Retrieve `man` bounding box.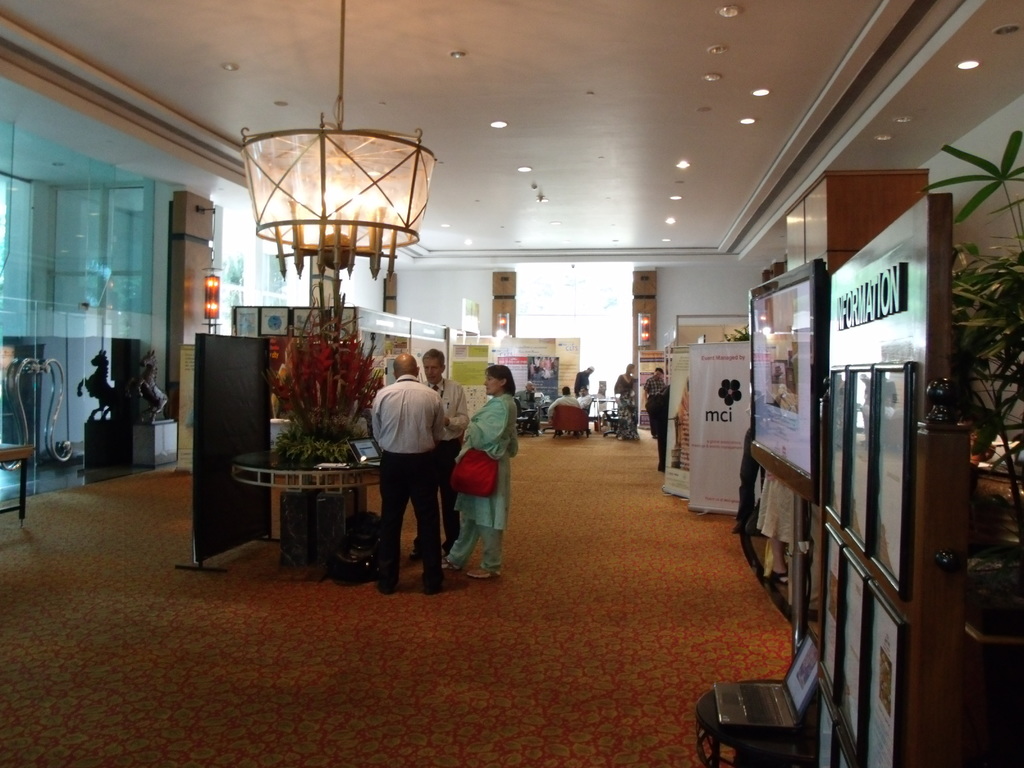
Bounding box: 642 367 669 437.
